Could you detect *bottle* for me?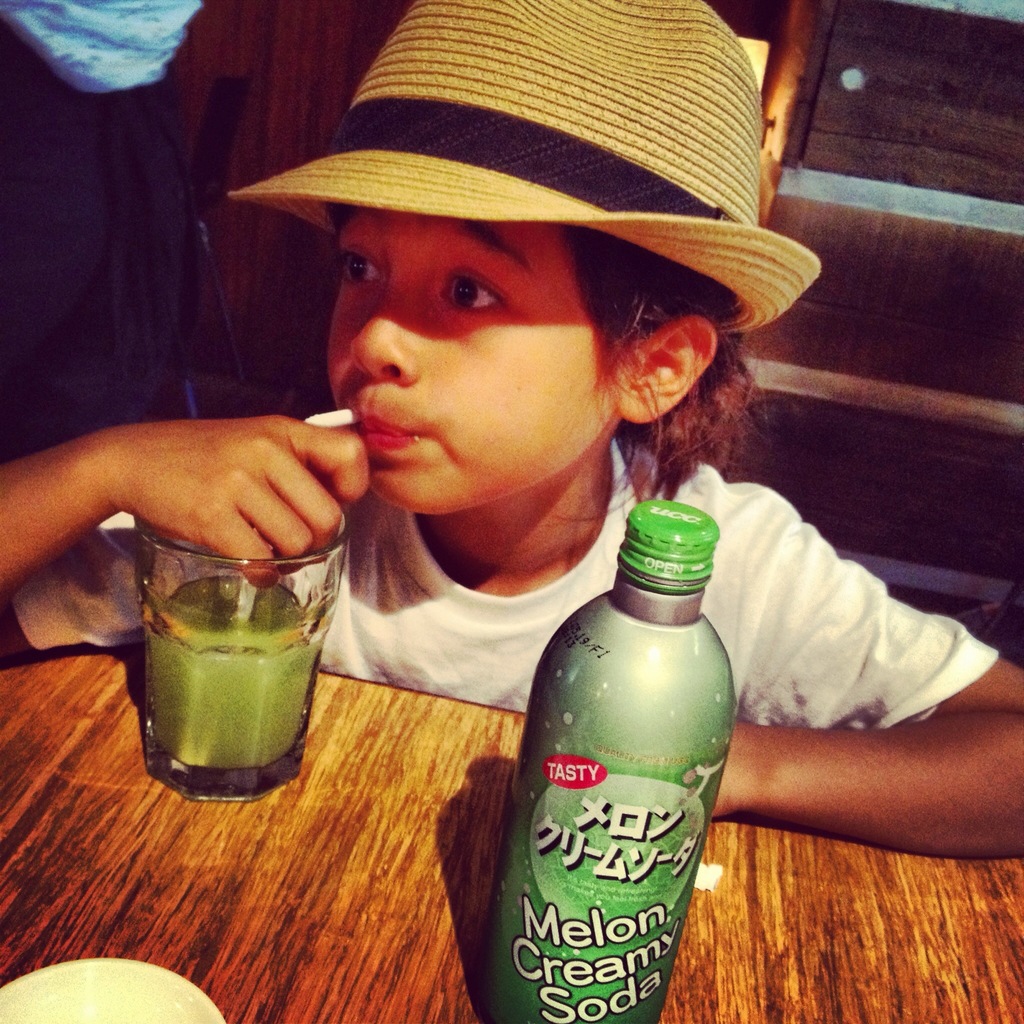
Detection result: Rect(490, 498, 746, 1021).
